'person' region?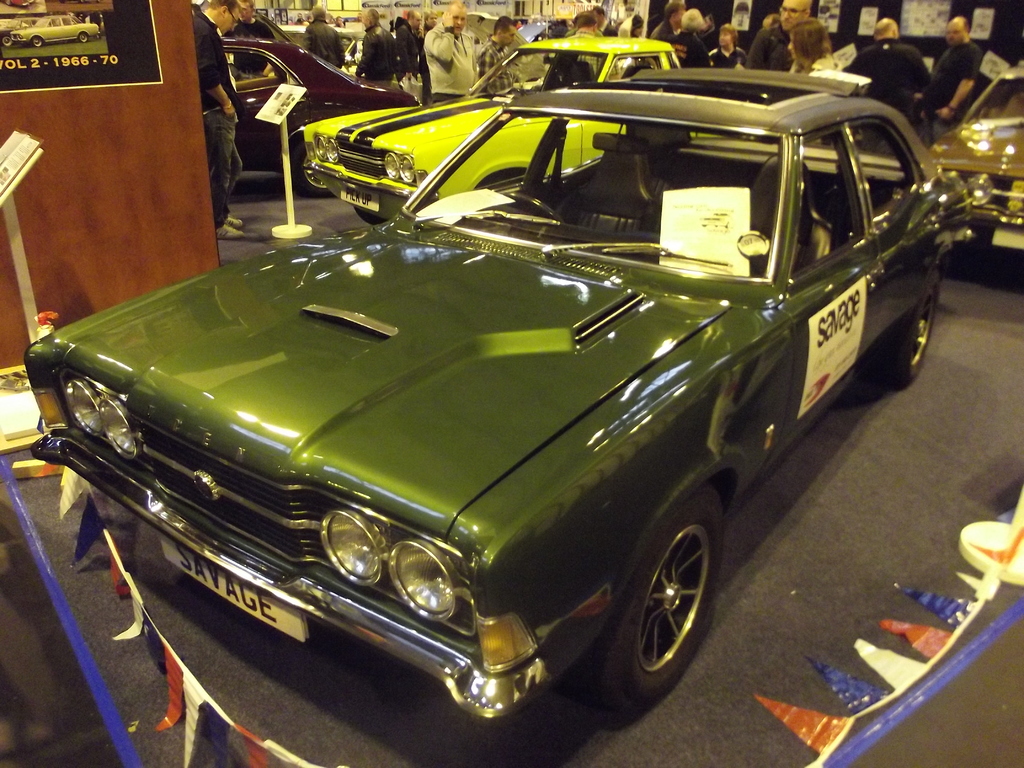
detection(352, 4, 399, 84)
